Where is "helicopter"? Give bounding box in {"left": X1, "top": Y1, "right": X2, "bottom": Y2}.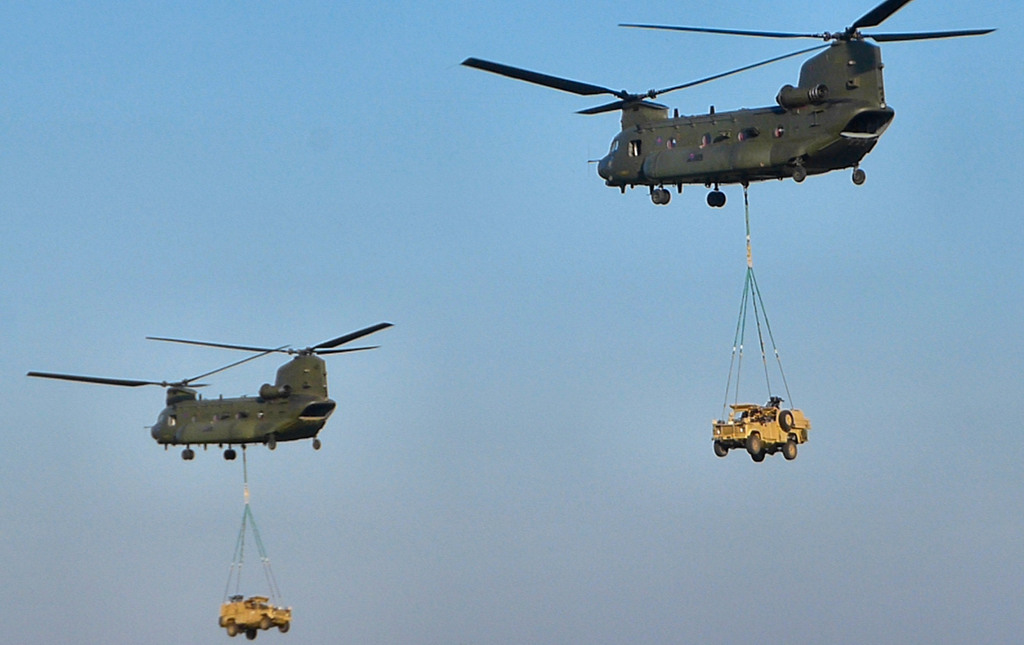
{"left": 31, "top": 316, "right": 406, "bottom": 486}.
